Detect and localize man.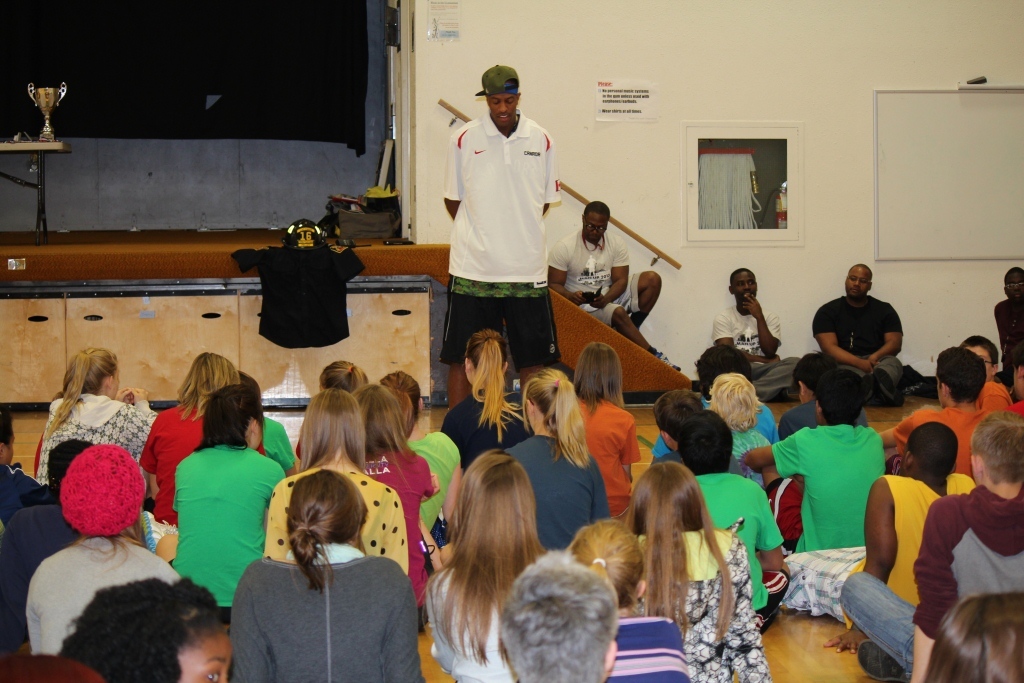
Localized at <box>841,421,1023,682</box>.
